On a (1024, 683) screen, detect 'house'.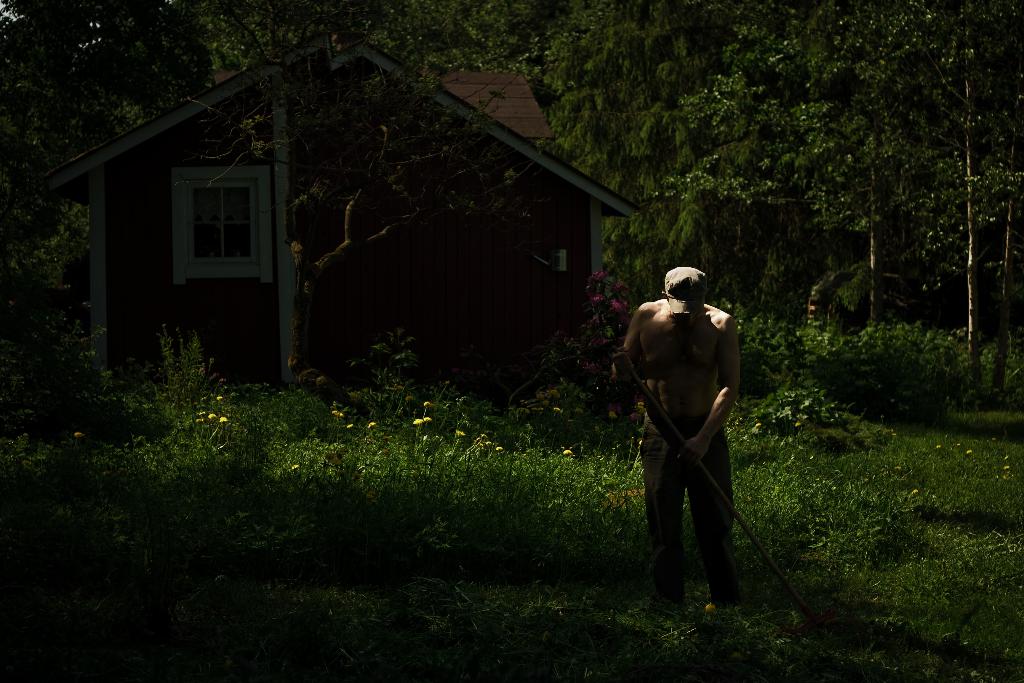
x1=22 y1=21 x2=644 y2=439.
